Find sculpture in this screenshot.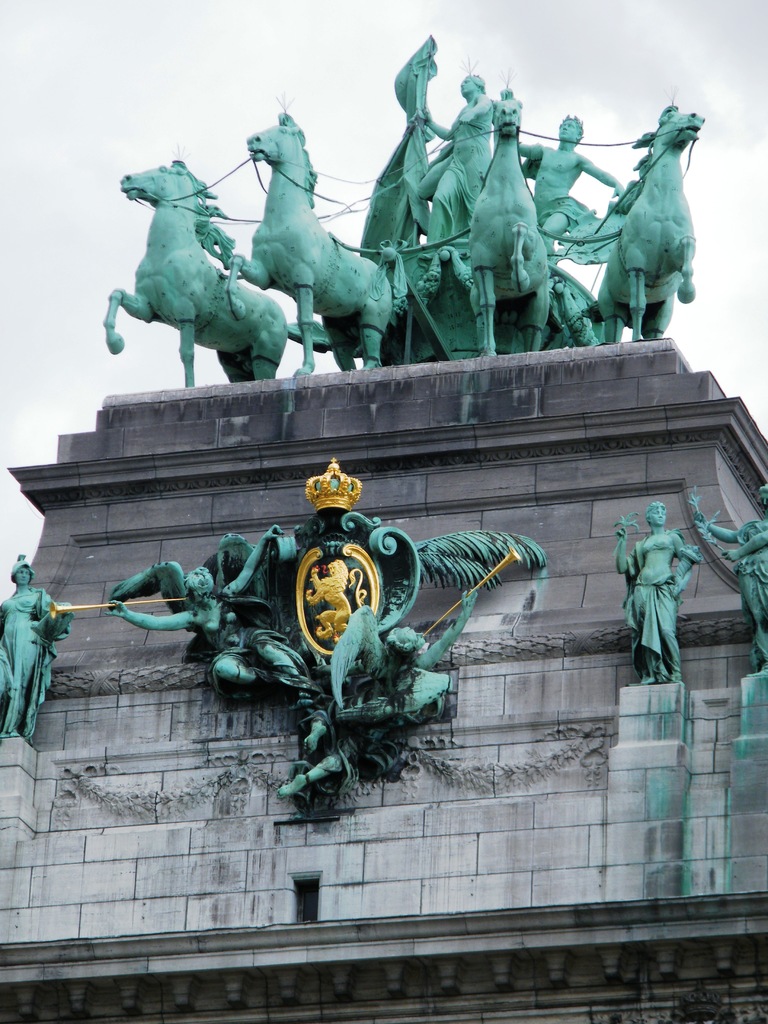
The bounding box for sculpture is 402 63 516 308.
